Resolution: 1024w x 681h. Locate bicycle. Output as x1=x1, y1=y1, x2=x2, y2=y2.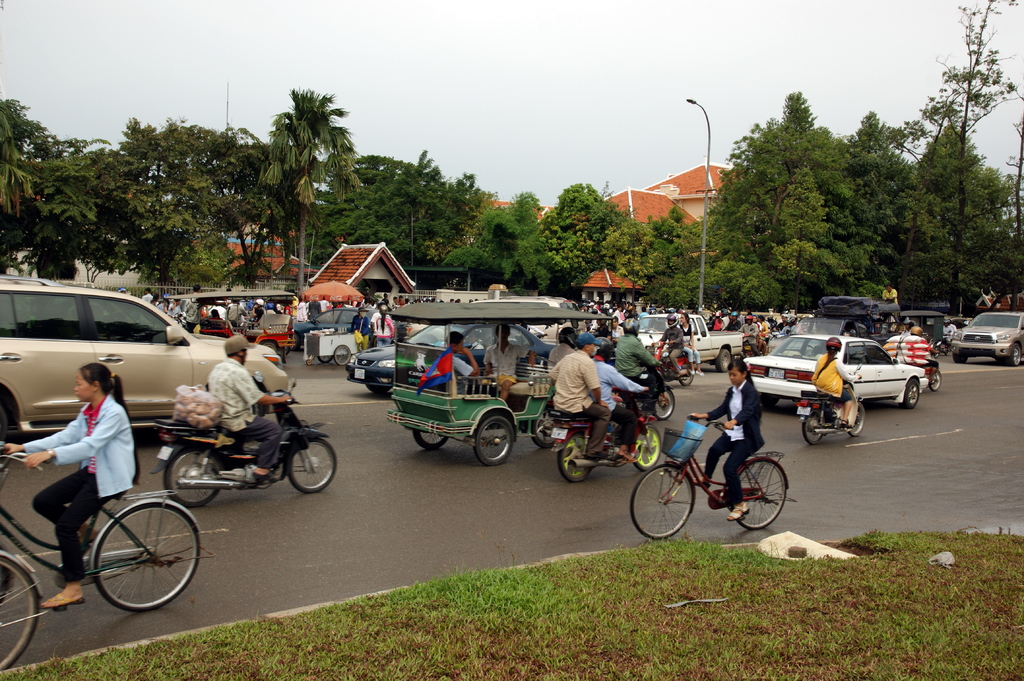
x1=636, y1=403, x2=804, y2=540.
